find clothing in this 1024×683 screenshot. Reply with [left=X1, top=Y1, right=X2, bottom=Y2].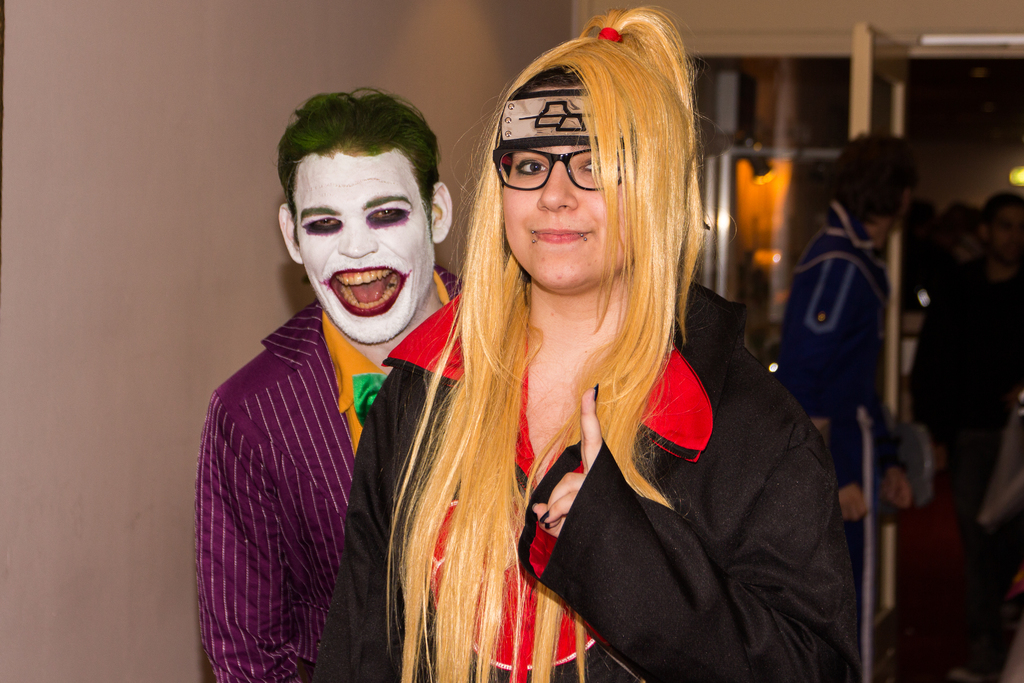
[left=385, top=263, right=852, bottom=675].
